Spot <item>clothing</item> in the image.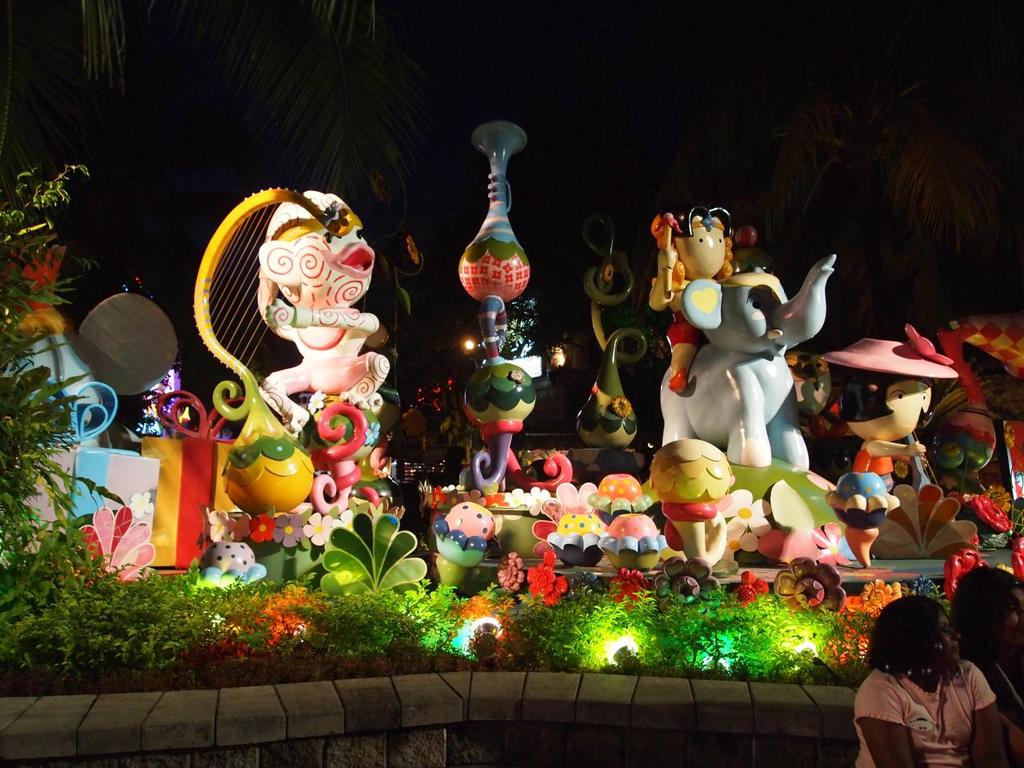
<item>clothing</item> found at (x1=965, y1=645, x2=1023, y2=729).
